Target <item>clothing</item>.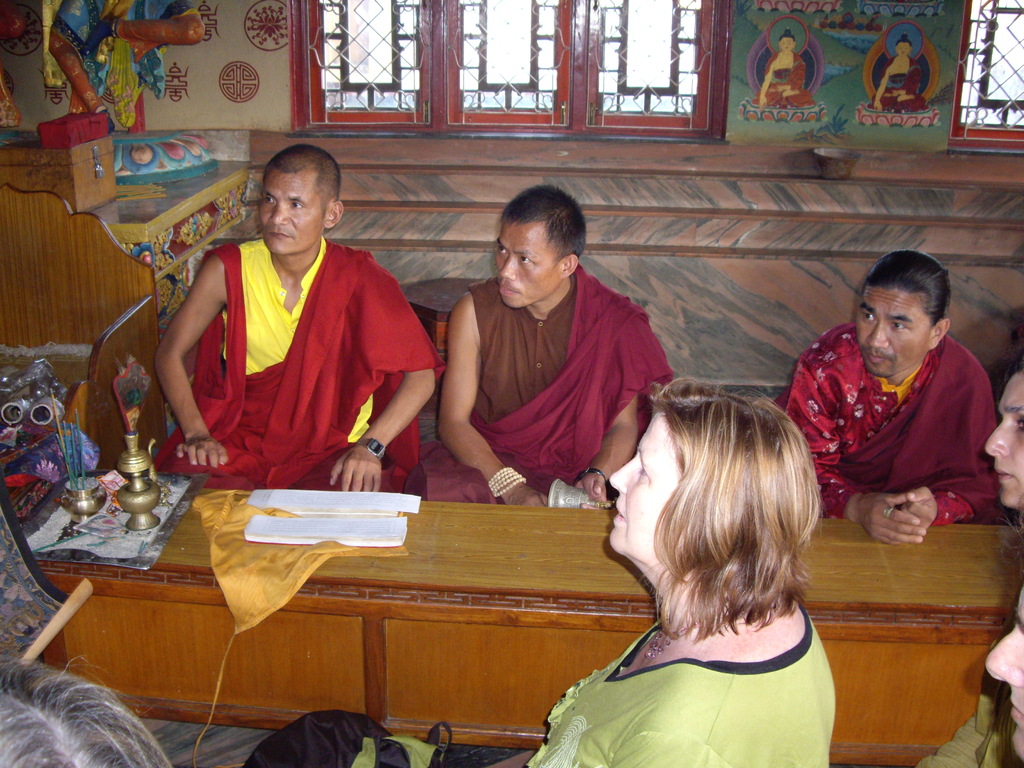
Target region: [157,202,417,500].
